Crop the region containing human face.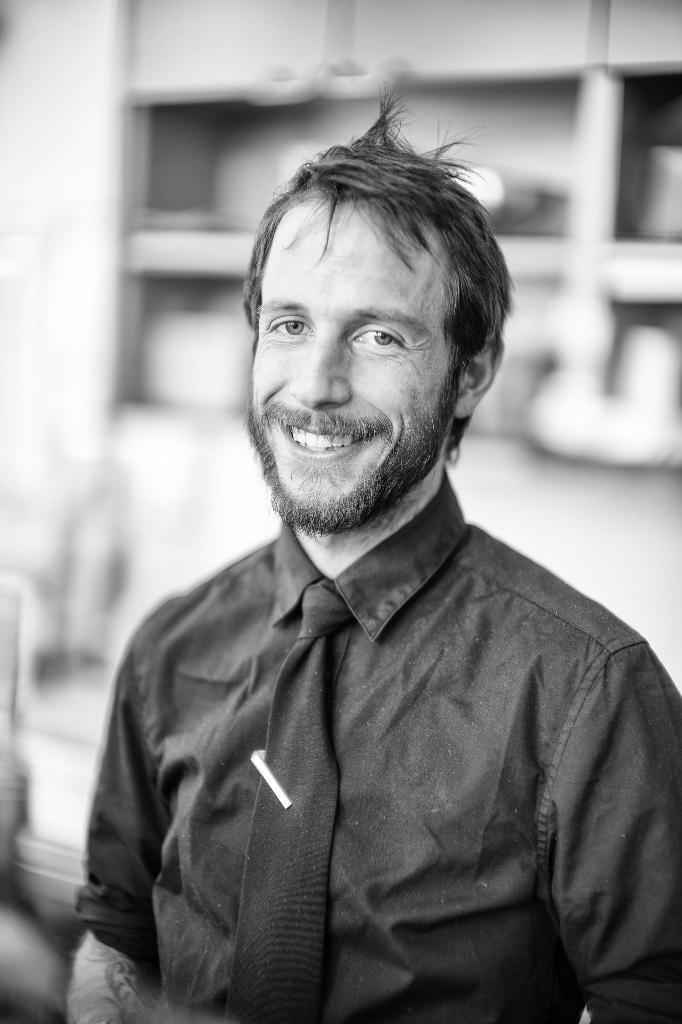
Crop region: locate(250, 195, 452, 500).
